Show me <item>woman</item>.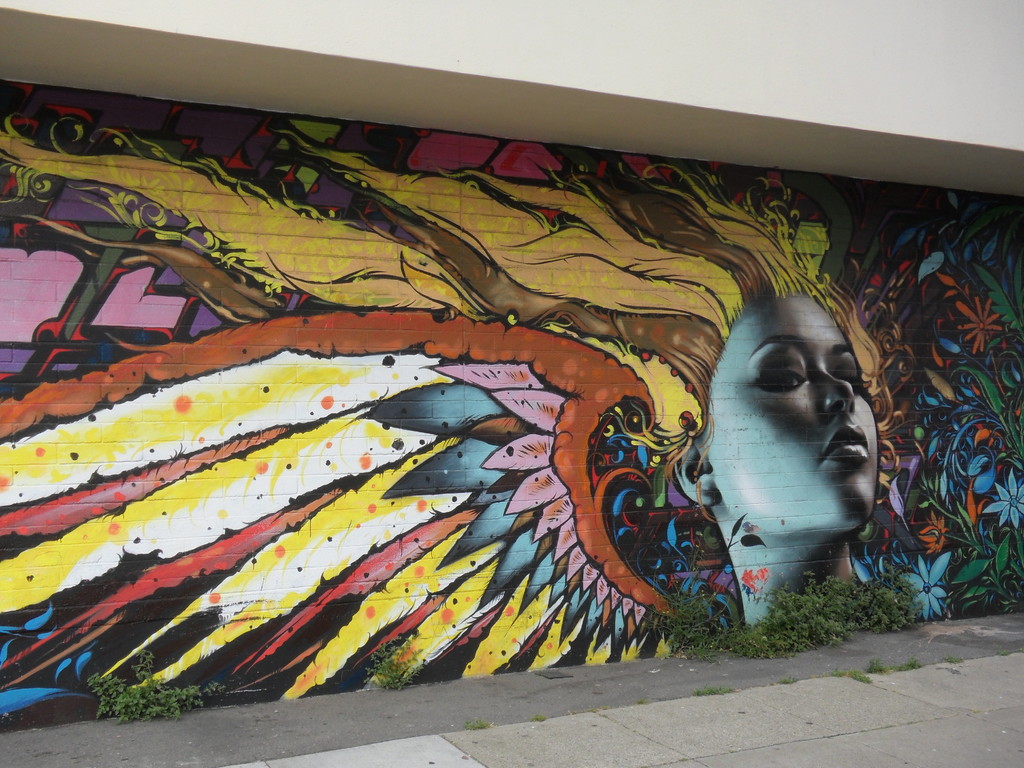
<item>woman</item> is here: [left=649, top=264, right=917, bottom=641].
